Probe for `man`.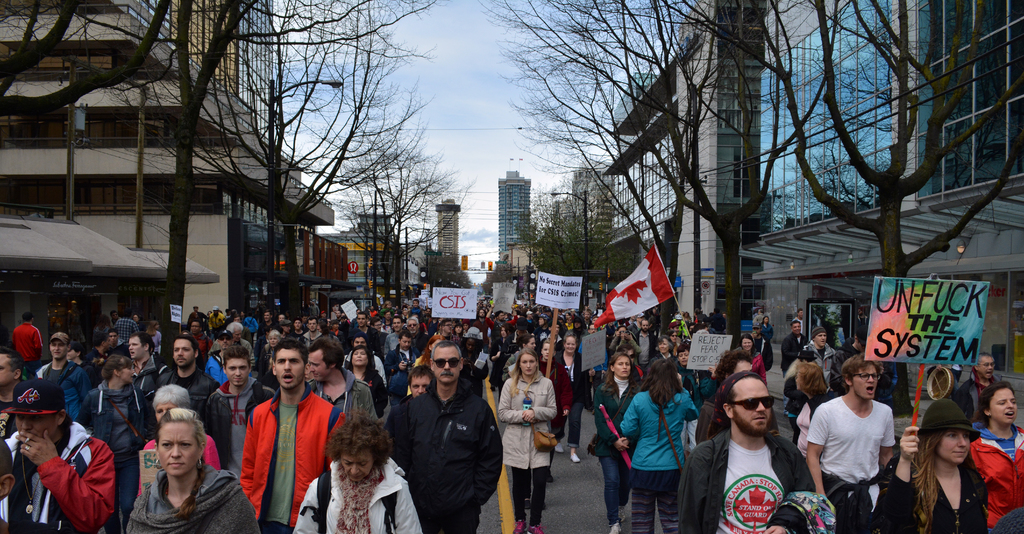
Probe result: 122 330 175 406.
